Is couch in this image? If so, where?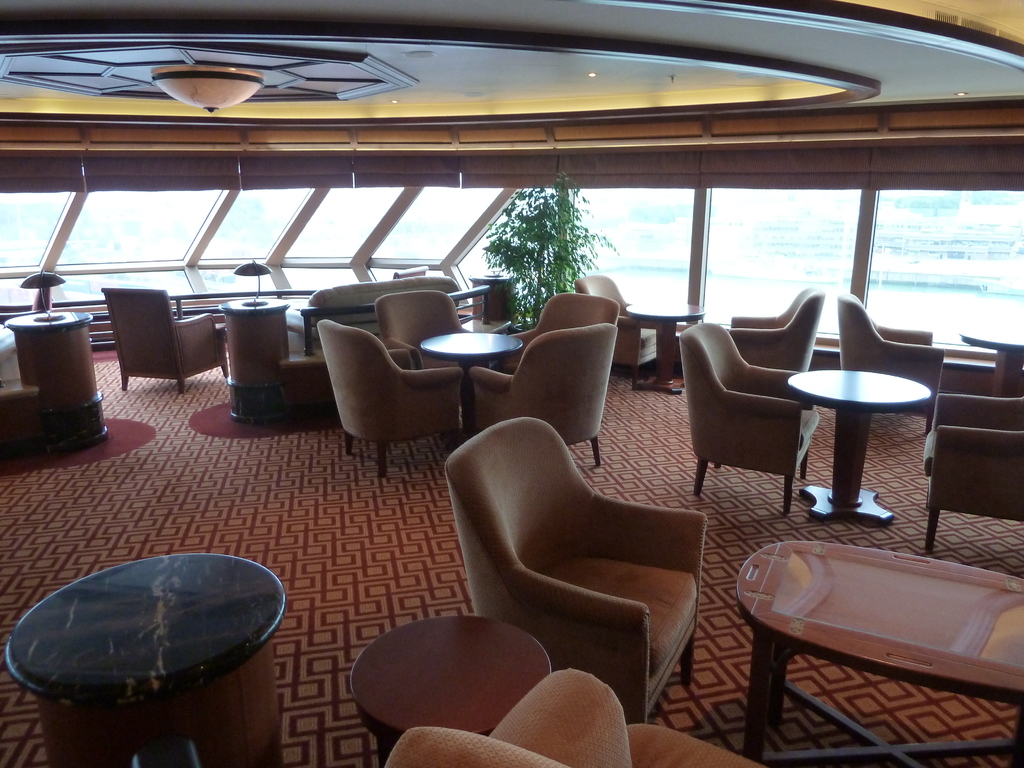
Yes, at 313:321:461:471.
